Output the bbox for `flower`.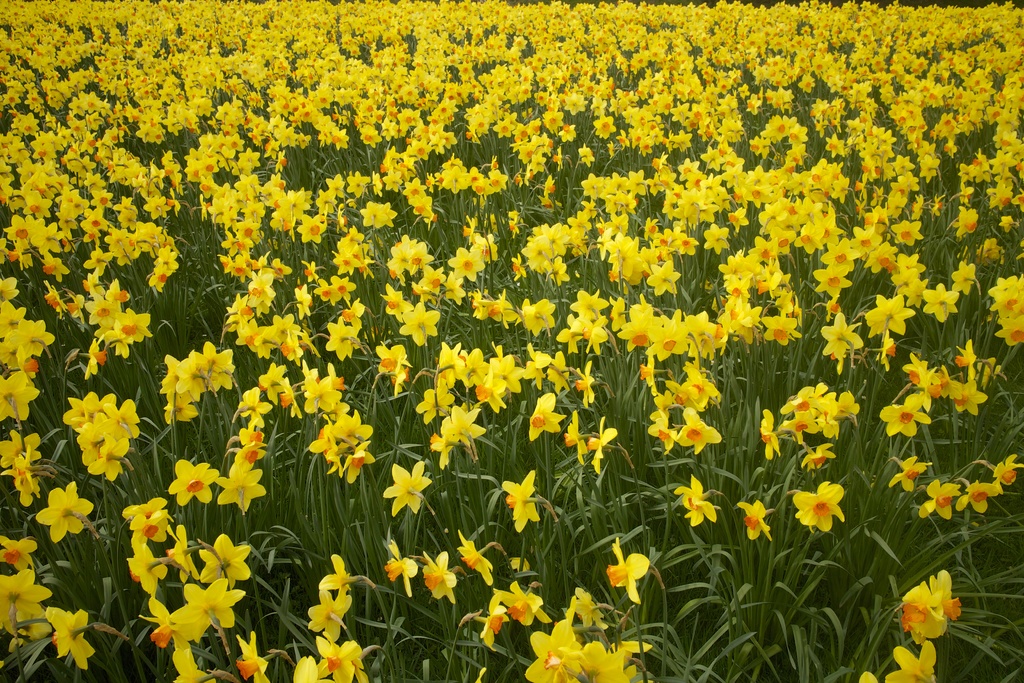
[885, 452, 938, 494].
